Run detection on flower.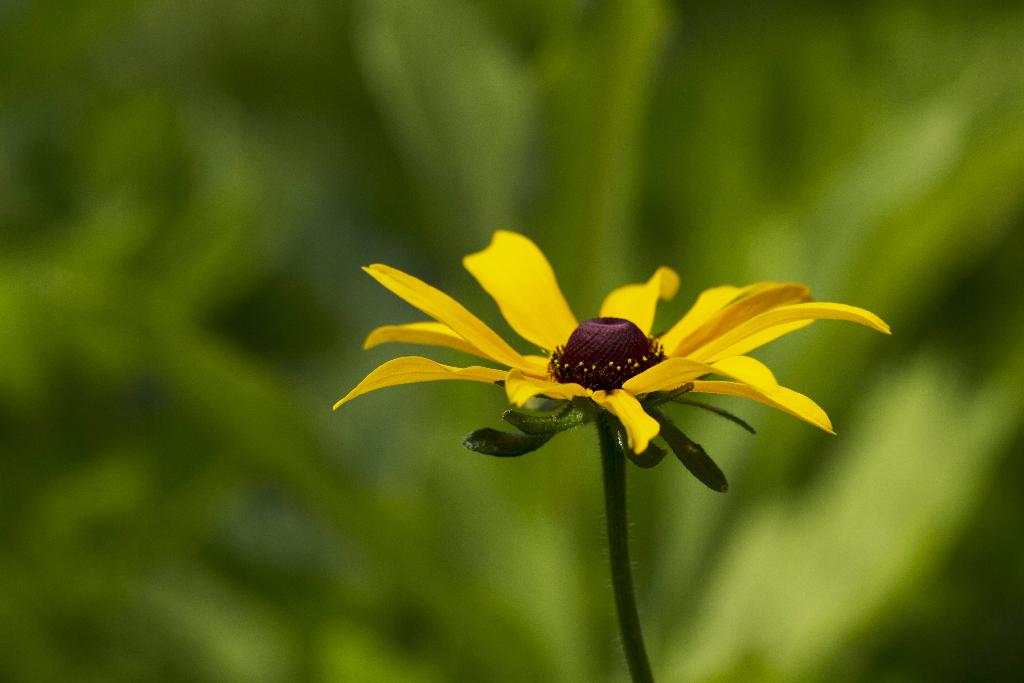
Result: pyautogui.locateOnScreen(348, 226, 831, 482).
